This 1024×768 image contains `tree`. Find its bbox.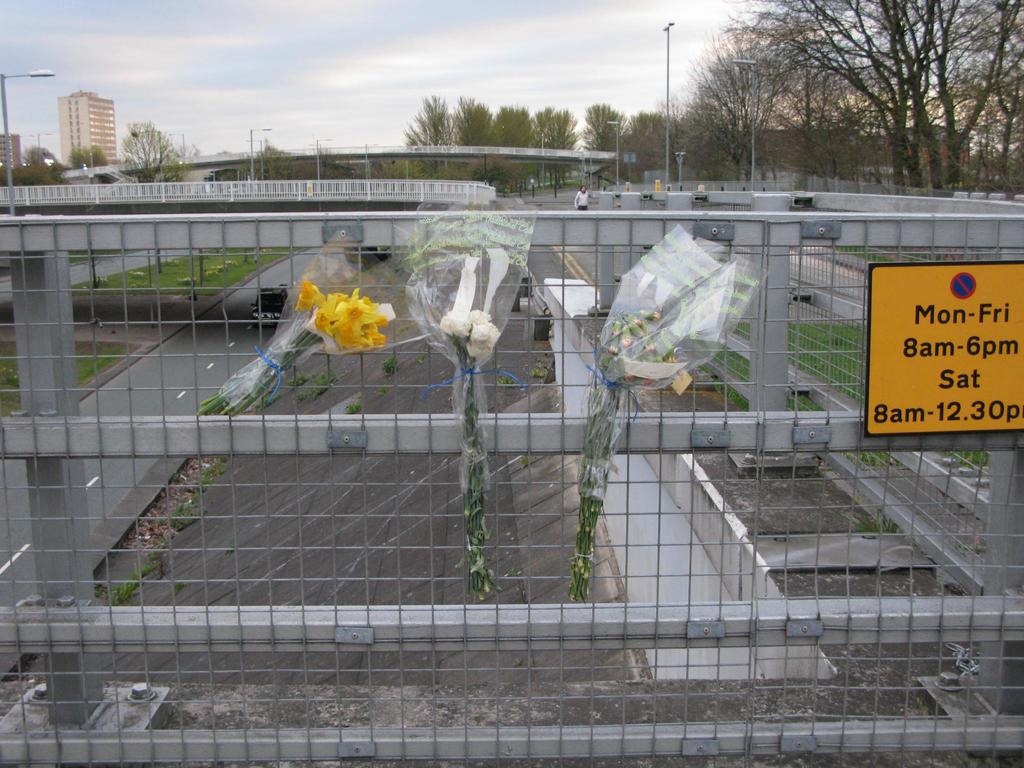
x1=115, y1=123, x2=177, y2=190.
